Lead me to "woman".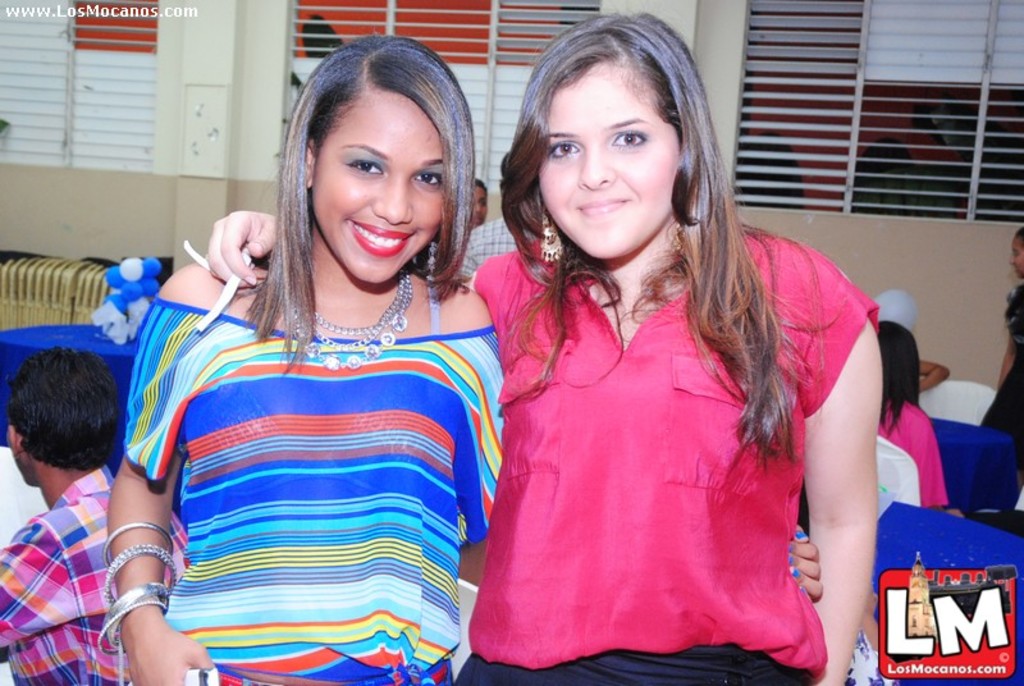
Lead to 109:18:512:685.
